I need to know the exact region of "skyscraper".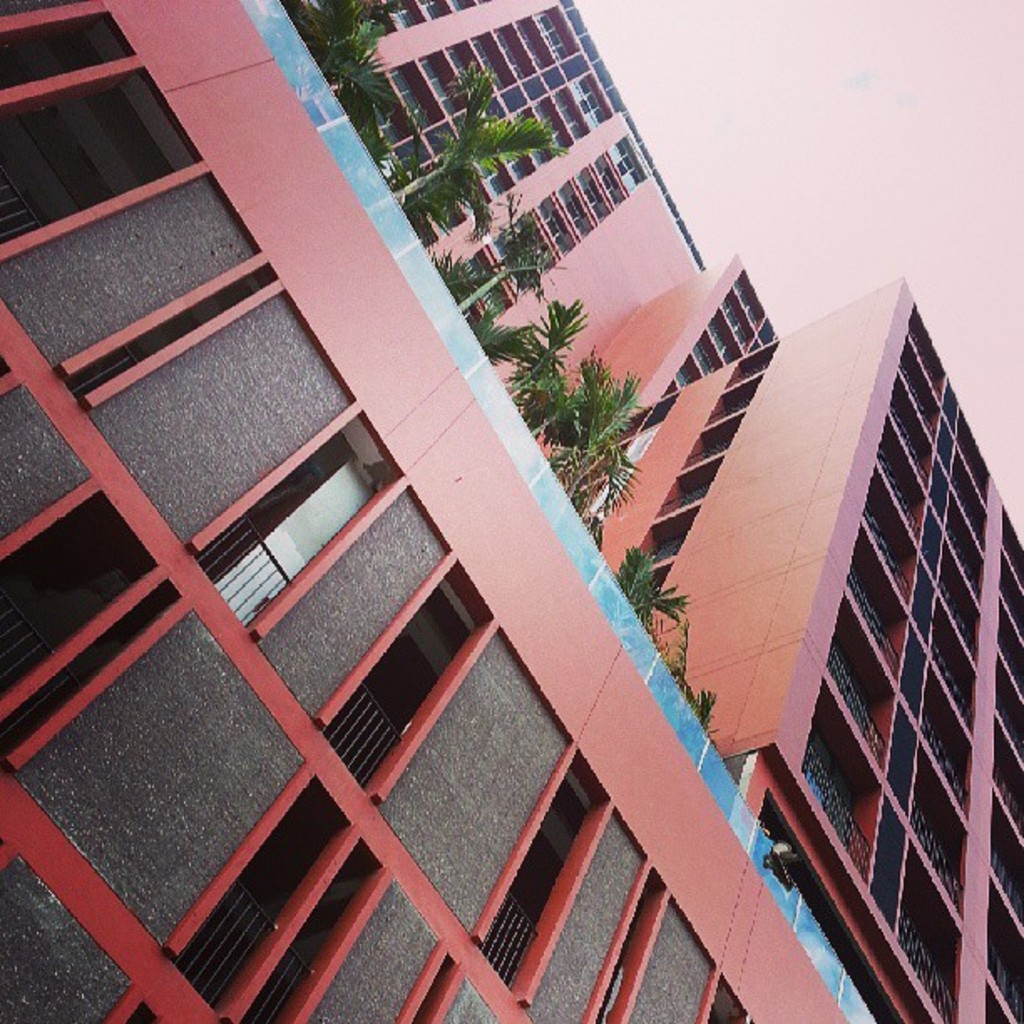
Region: bbox=[0, 35, 1011, 1023].
